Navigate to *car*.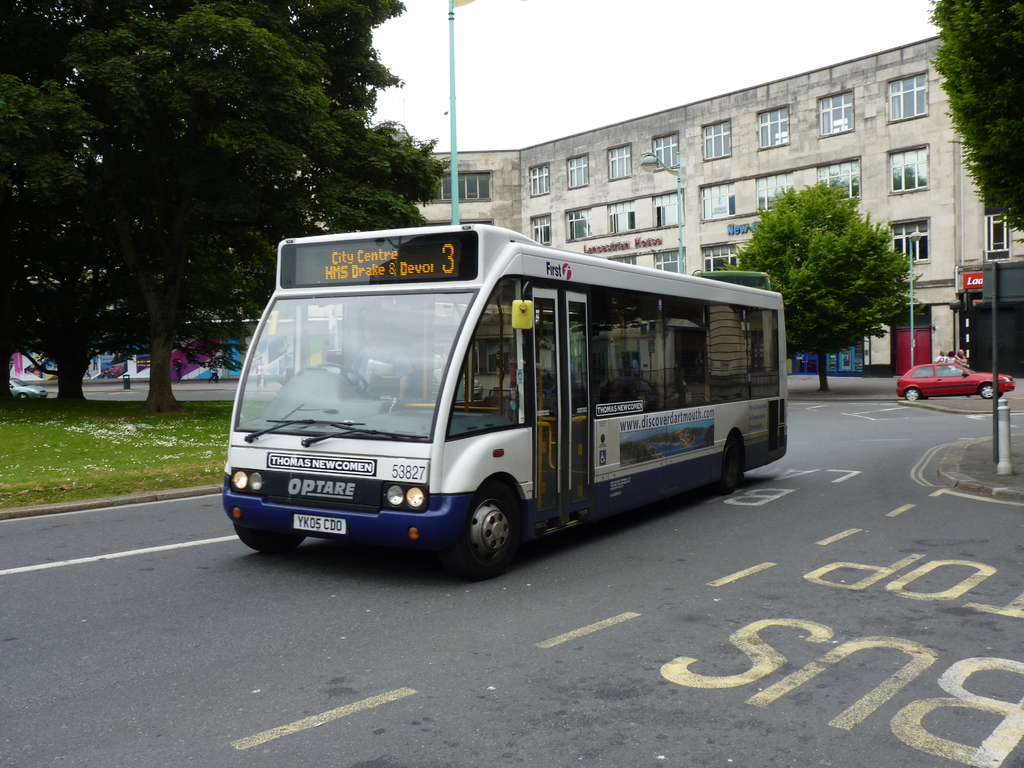
Navigation target: Rect(9, 378, 50, 401).
